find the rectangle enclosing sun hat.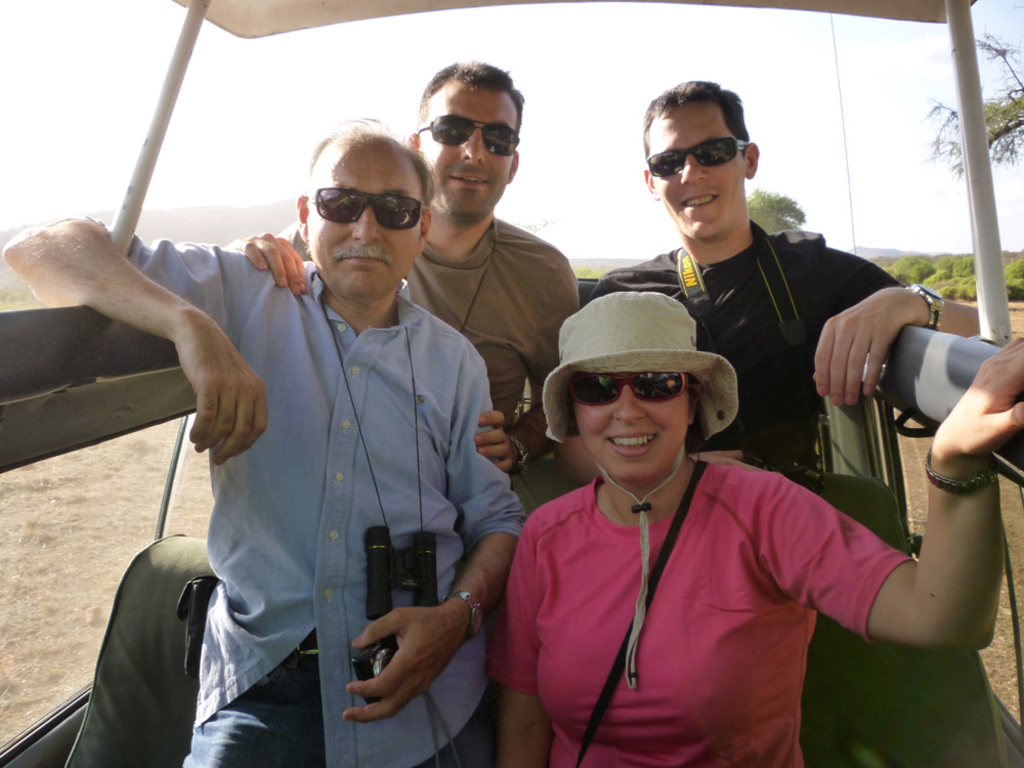
[left=540, top=288, right=738, bottom=701].
